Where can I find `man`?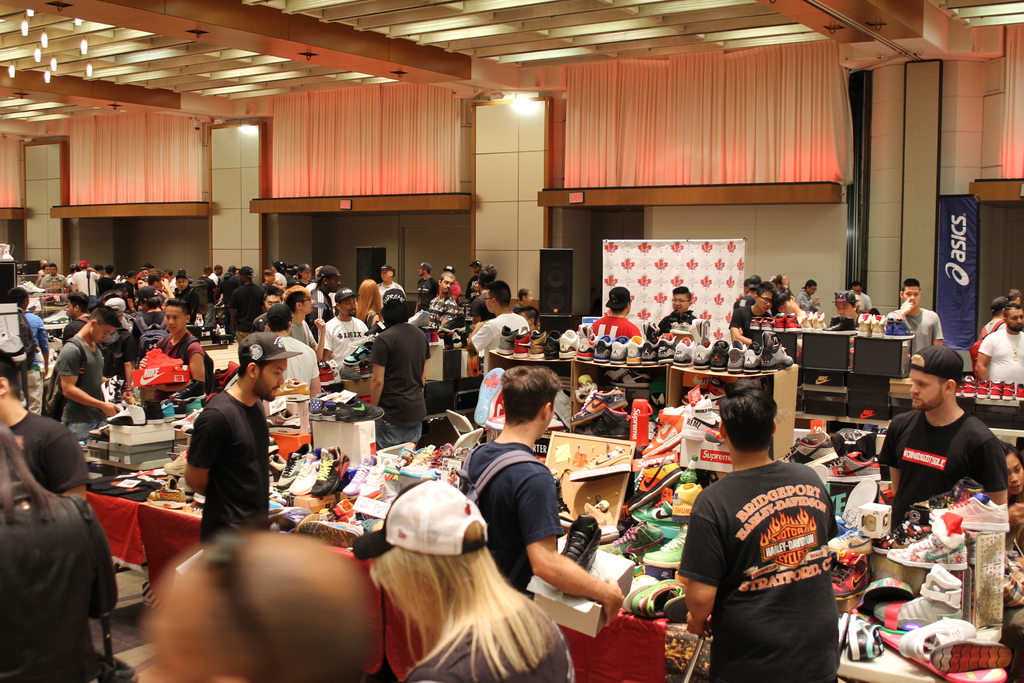
You can find it at select_region(774, 274, 793, 293).
